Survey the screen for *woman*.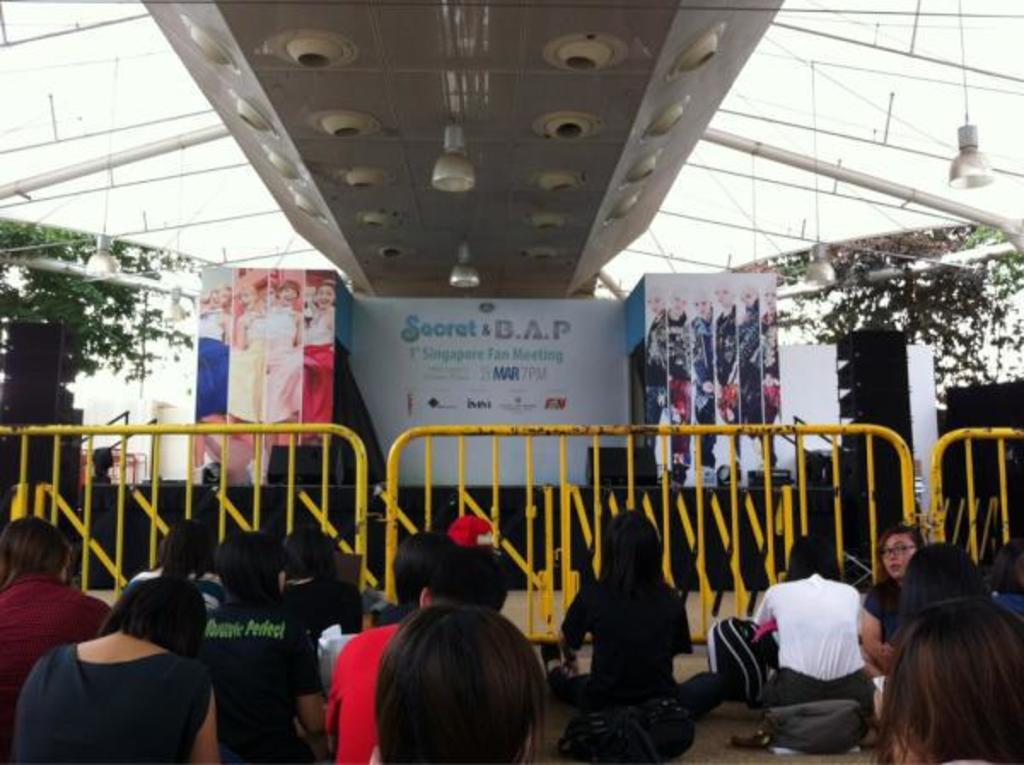
Survey found: BBox(876, 598, 1022, 763).
